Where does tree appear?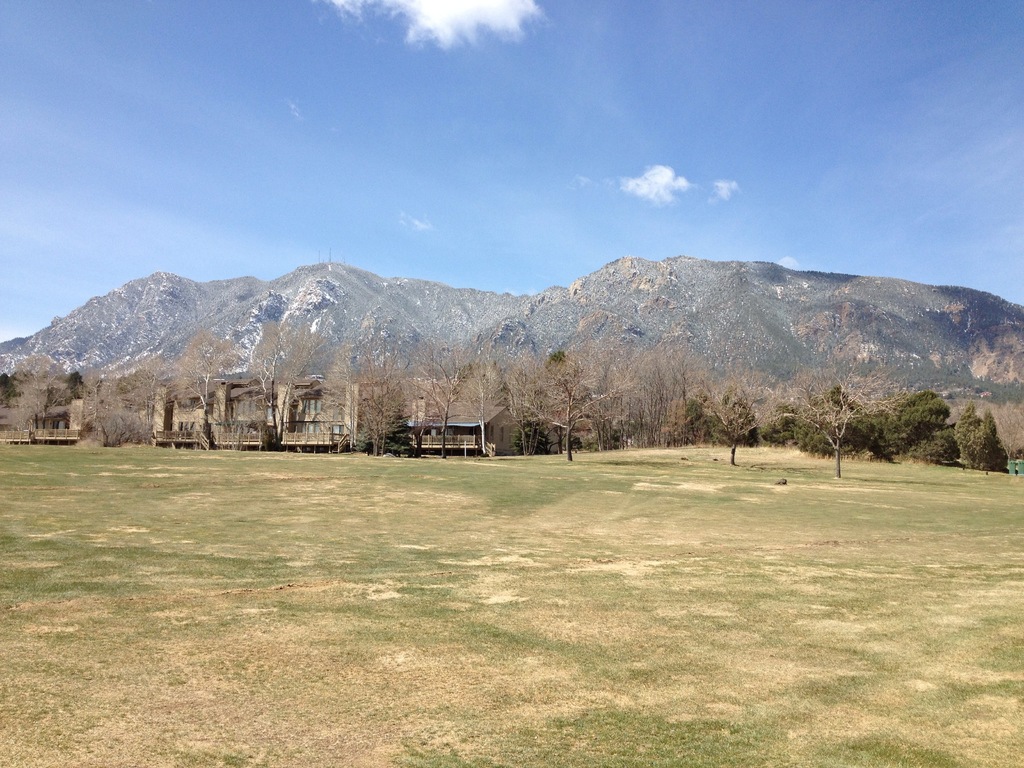
Appears at (x1=779, y1=364, x2=908, y2=479).
